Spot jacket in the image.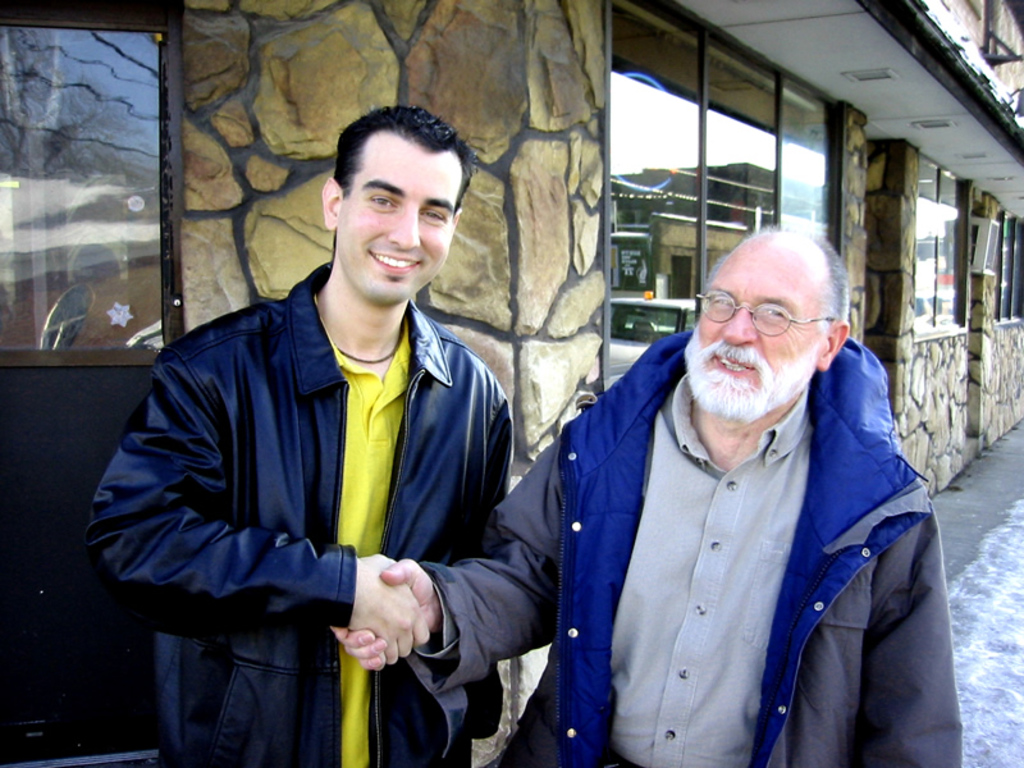
jacket found at (x1=86, y1=259, x2=512, y2=767).
